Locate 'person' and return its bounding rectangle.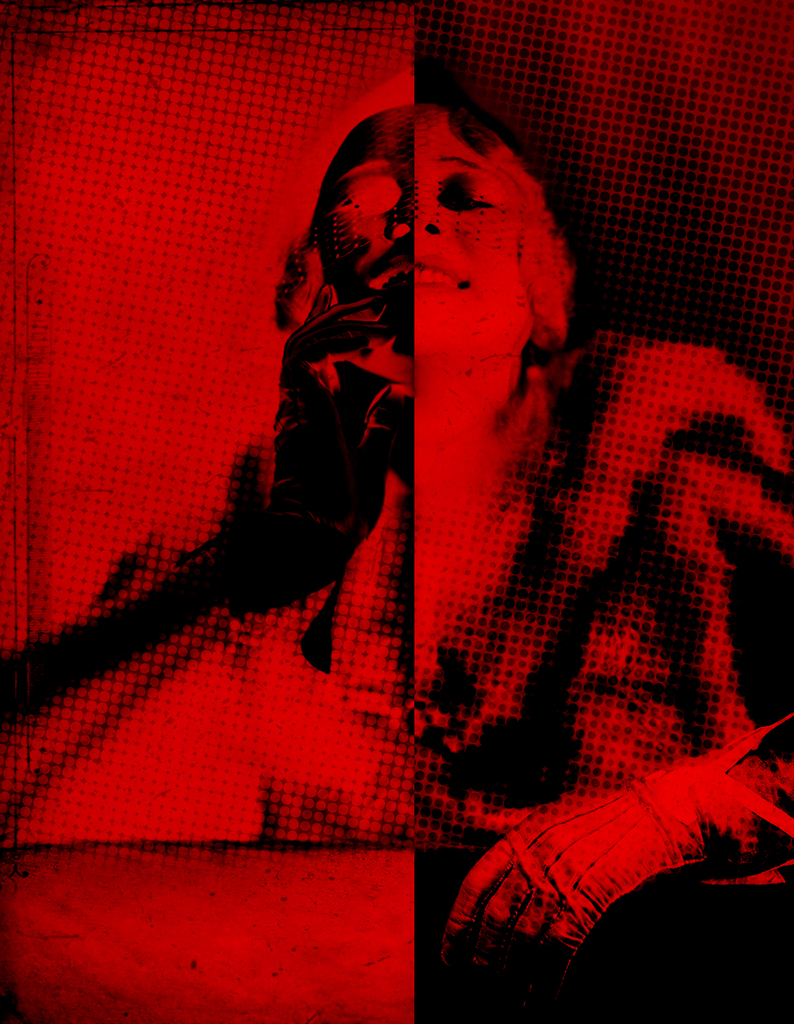
bbox(192, 96, 793, 1023).
